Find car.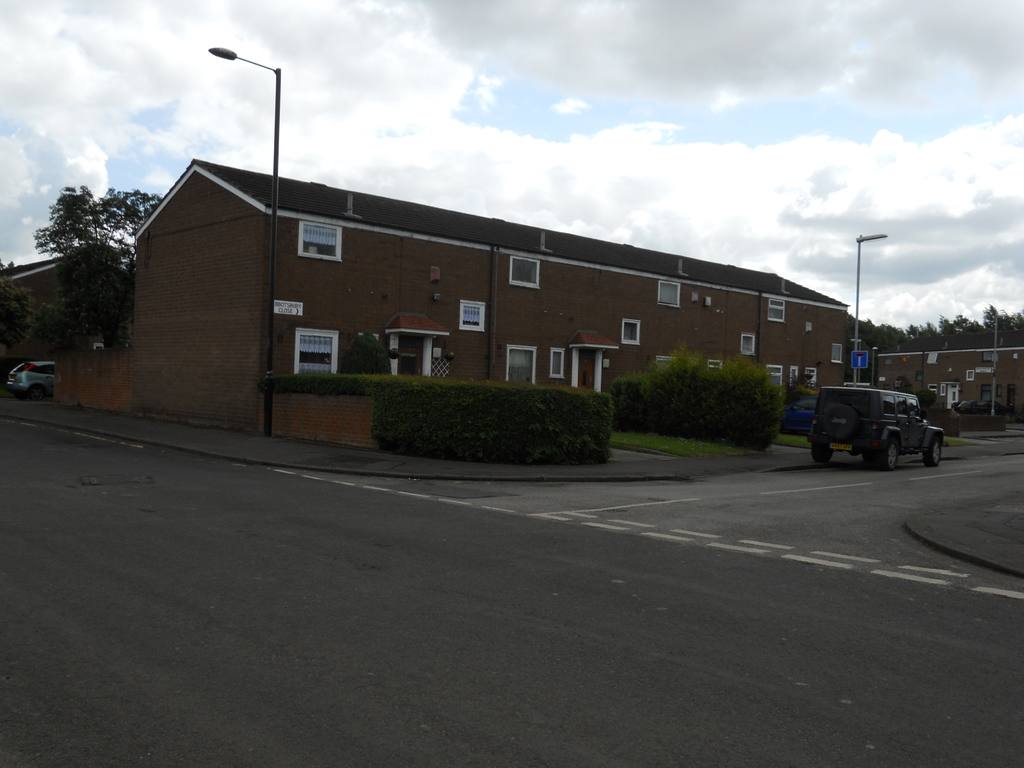
locate(7, 362, 58, 399).
